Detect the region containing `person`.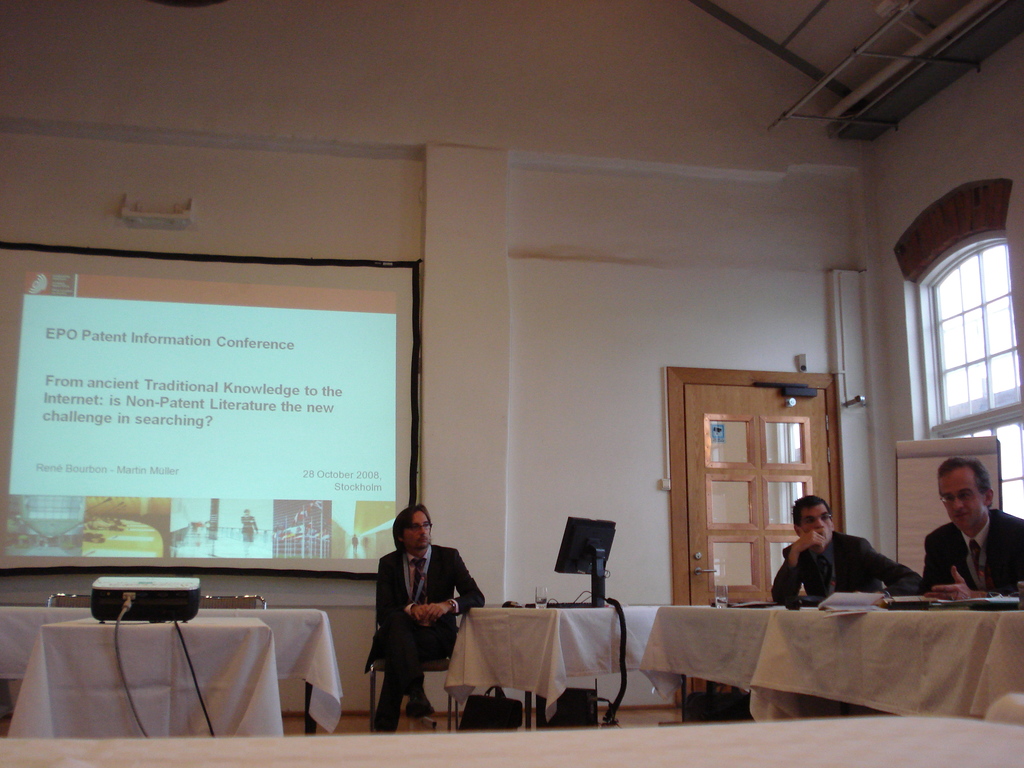
{"x1": 361, "y1": 504, "x2": 481, "y2": 733}.
